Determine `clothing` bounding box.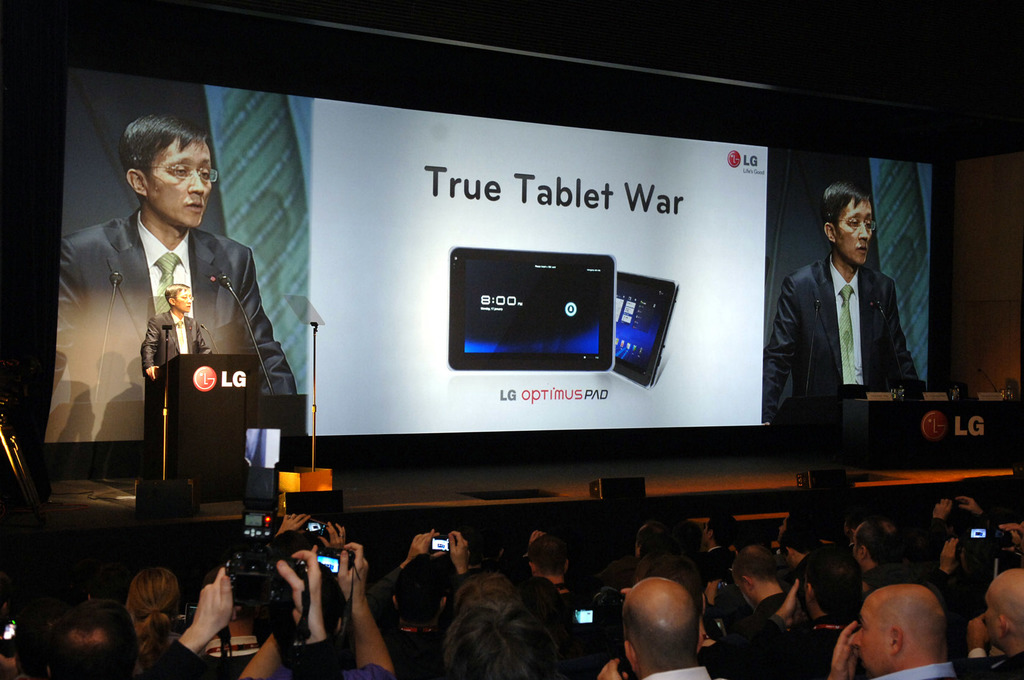
Determined: (x1=56, y1=206, x2=300, y2=444).
